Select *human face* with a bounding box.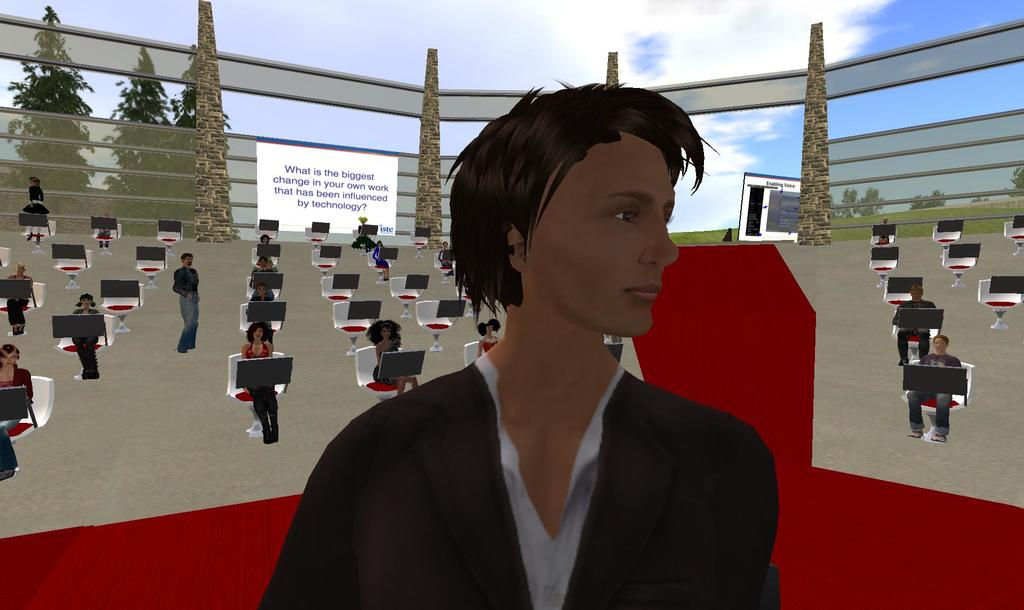
{"x1": 525, "y1": 155, "x2": 680, "y2": 340}.
